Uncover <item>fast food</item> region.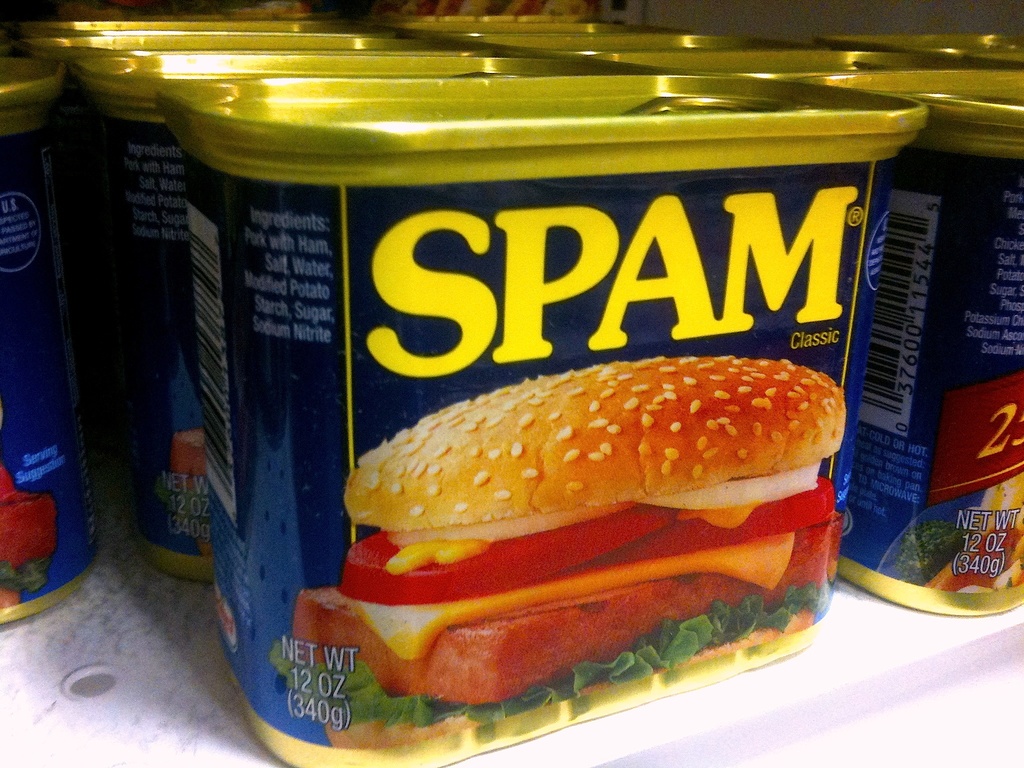
Uncovered: bbox=[877, 470, 1023, 597].
